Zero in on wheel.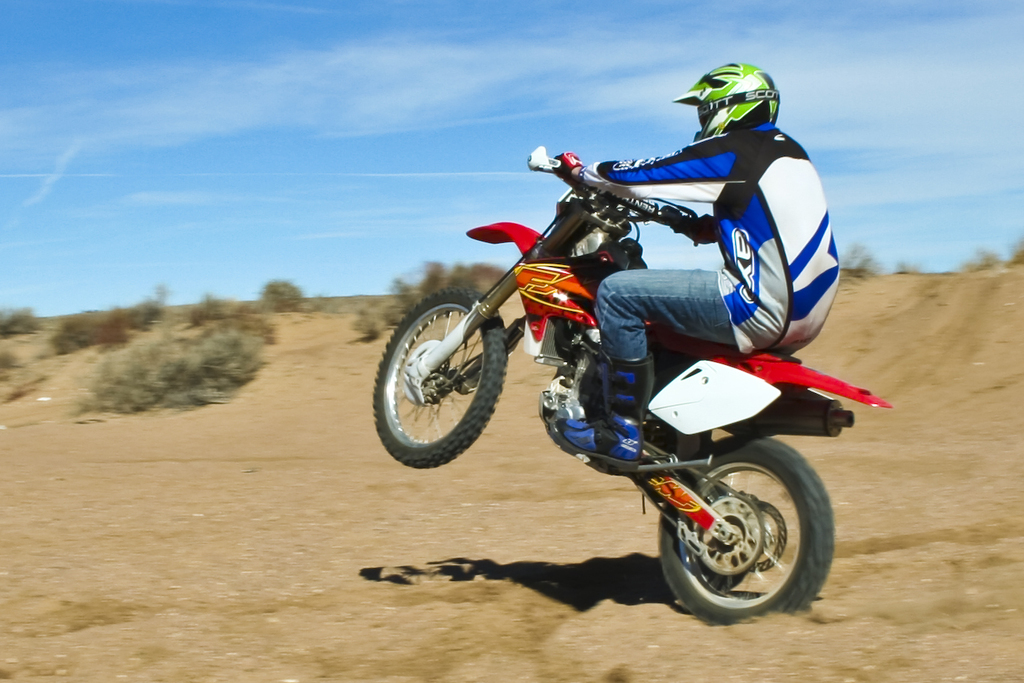
Zeroed in: <region>657, 450, 840, 617</region>.
